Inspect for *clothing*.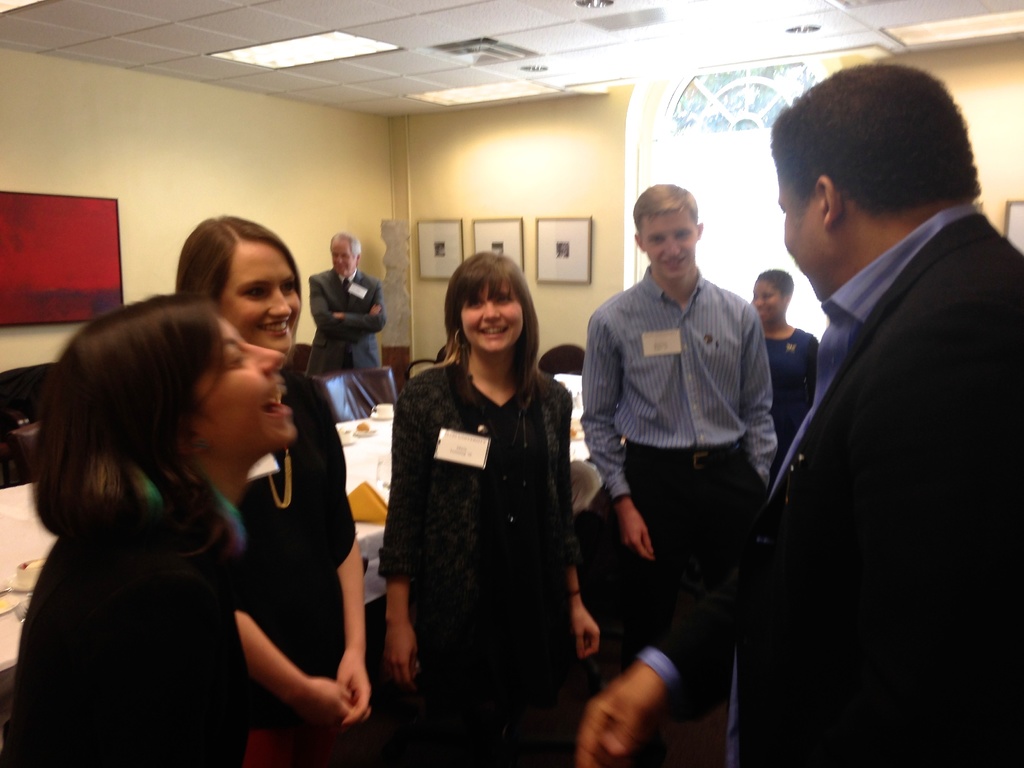
Inspection: 0, 441, 241, 767.
